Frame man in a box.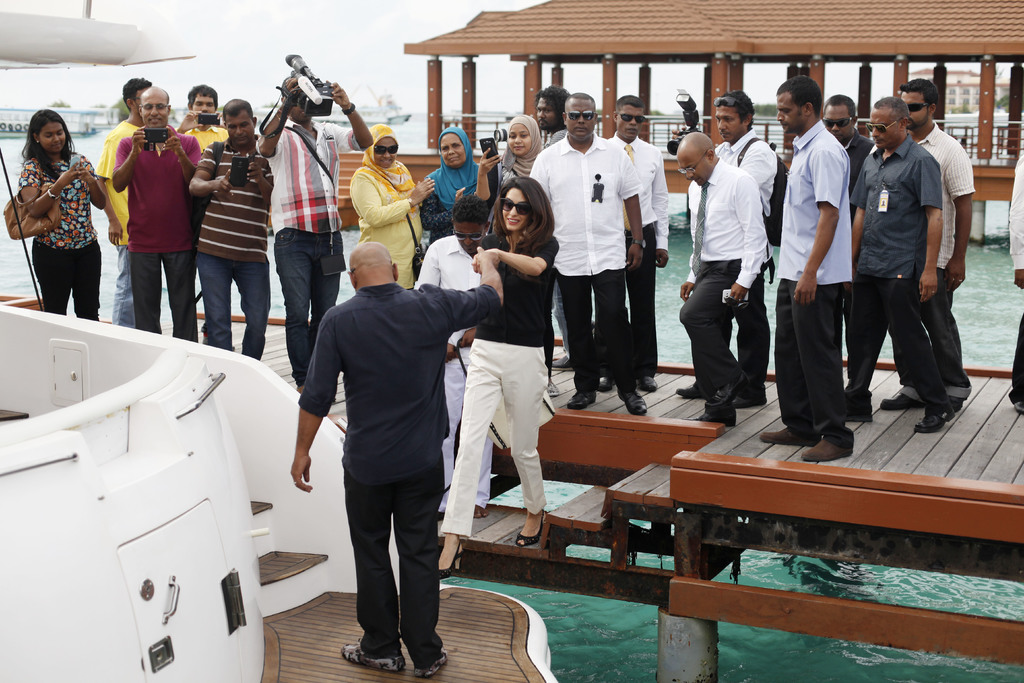
detection(593, 94, 671, 393).
